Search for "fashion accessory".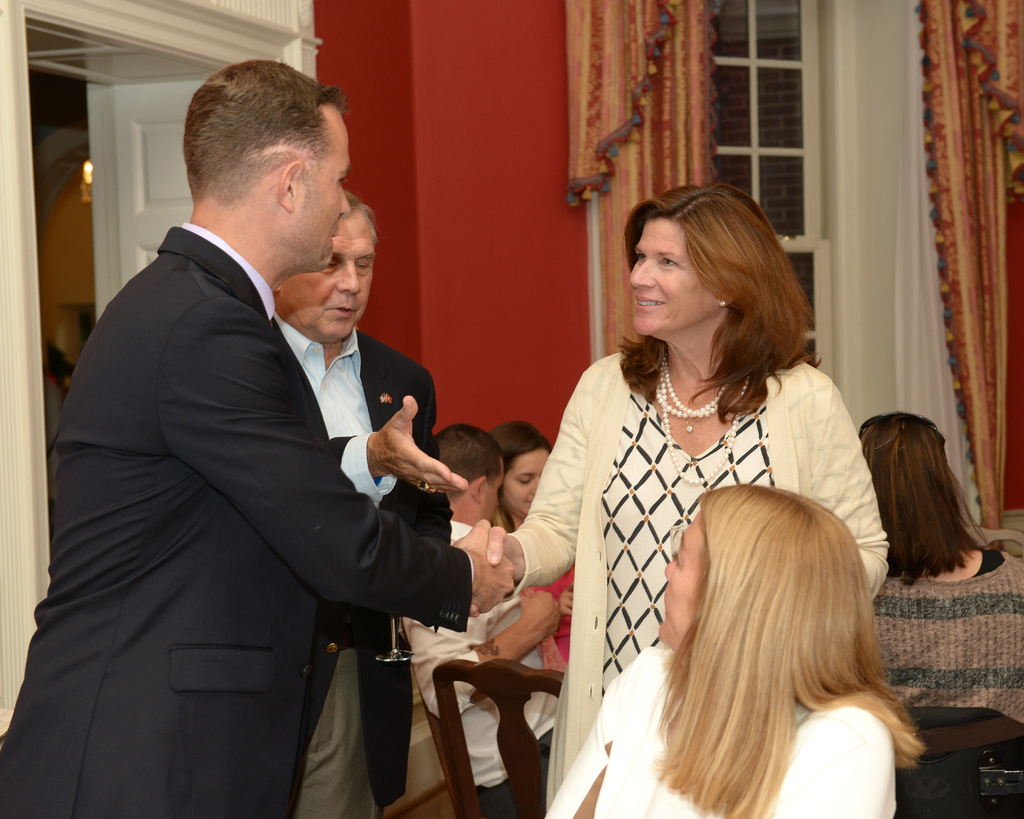
Found at bbox=[719, 300, 726, 305].
